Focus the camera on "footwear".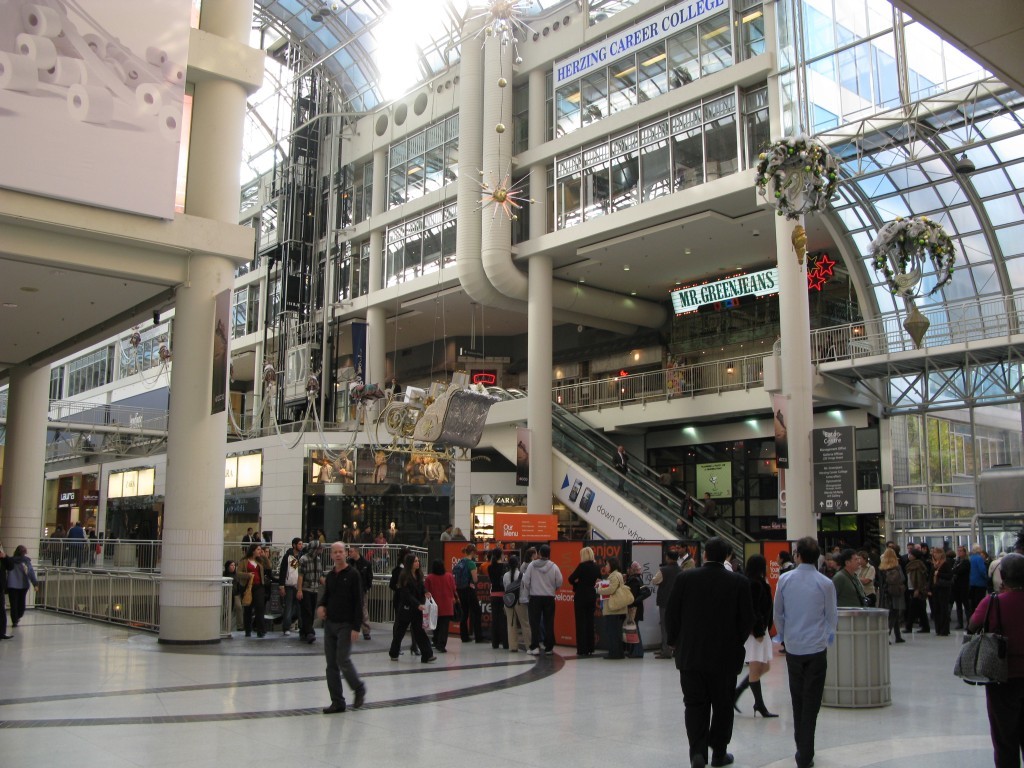
Focus region: [746, 678, 778, 723].
